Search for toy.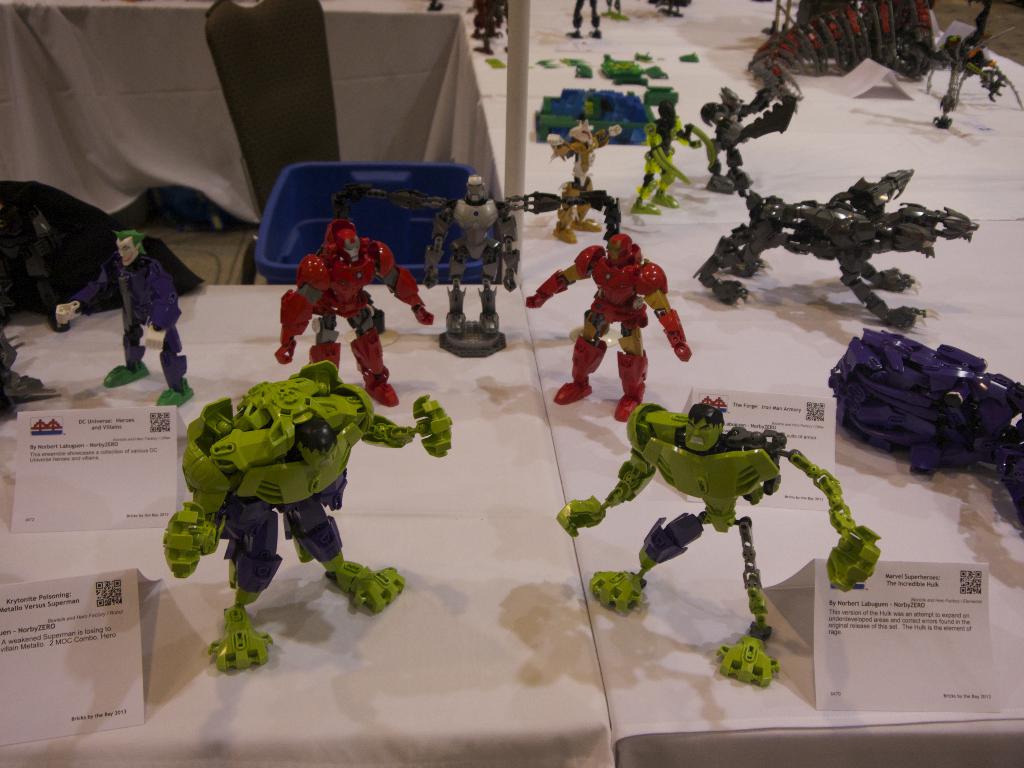
Found at {"left": 461, "top": 0, "right": 509, "bottom": 53}.
